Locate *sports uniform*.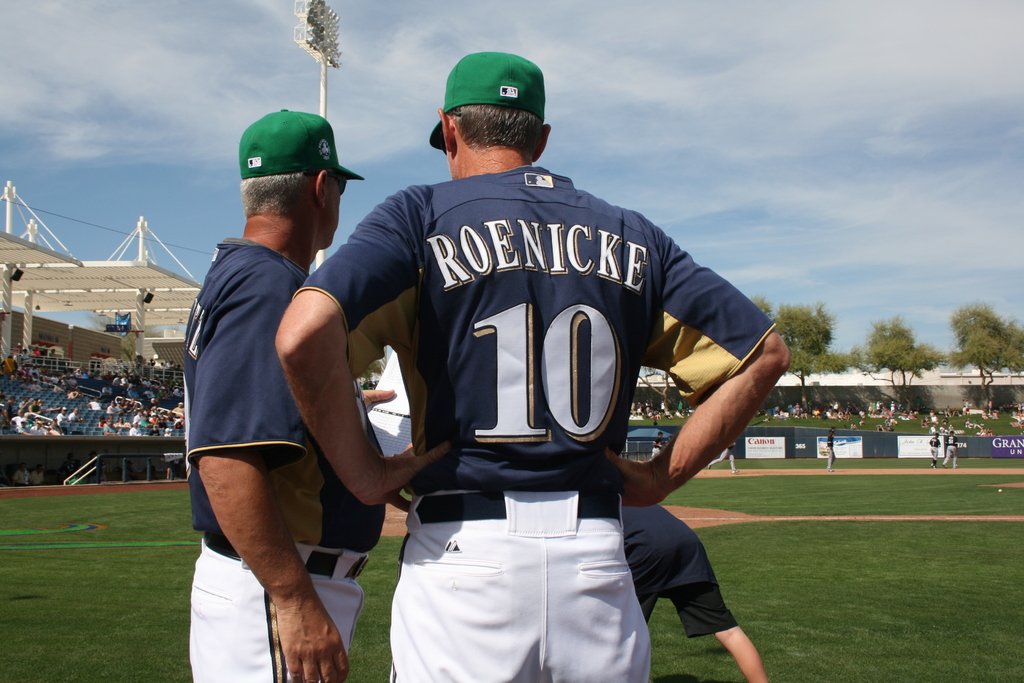
Bounding box: select_region(184, 238, 362, 682).
